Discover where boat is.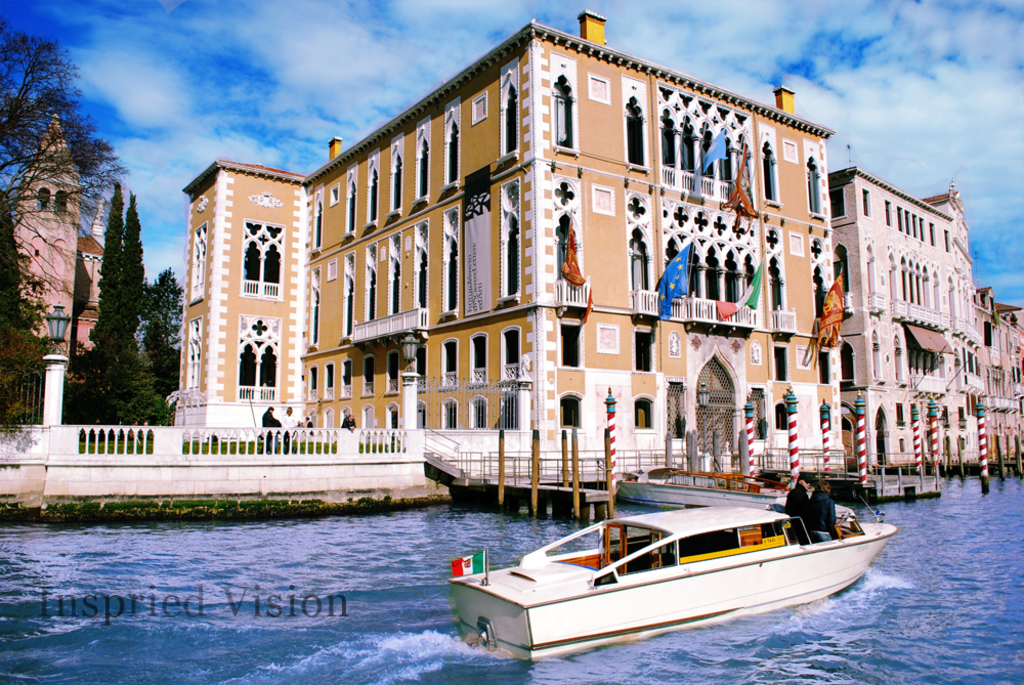
Discovered at detection(431, 471, 897, 649).
